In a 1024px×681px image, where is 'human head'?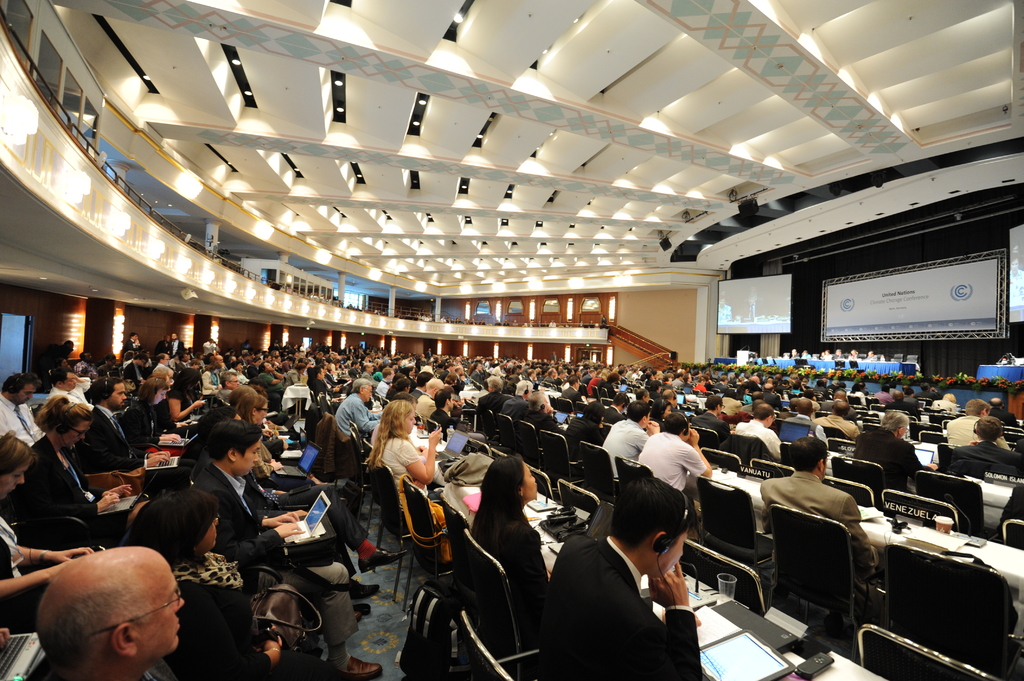
x1=177, y1=371, x2=203, y2=396.
